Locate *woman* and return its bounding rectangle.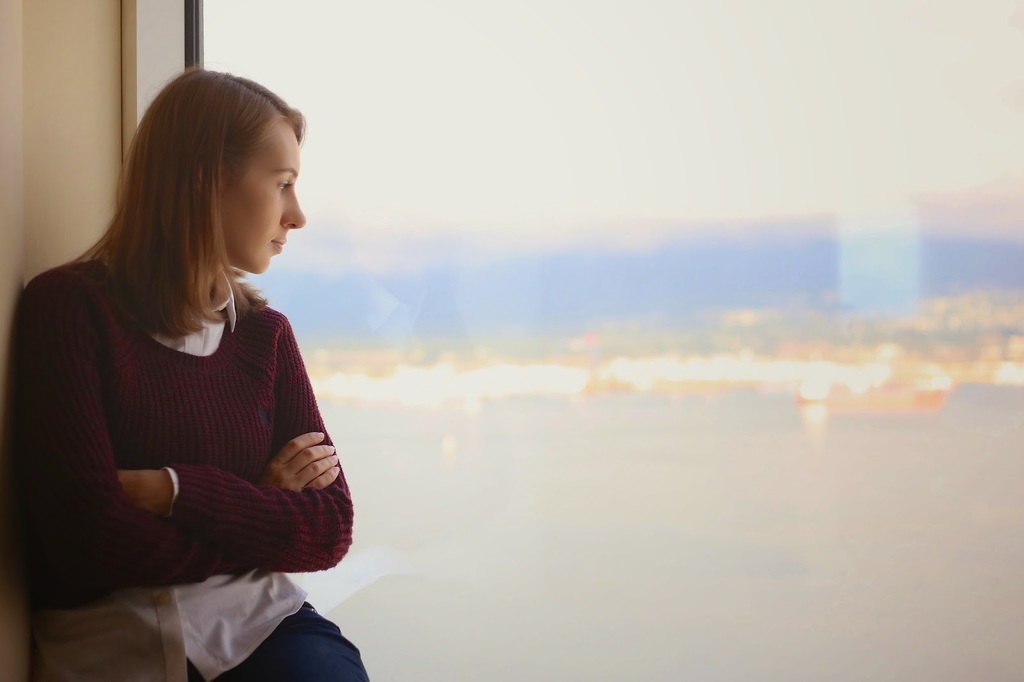
<region>8, 75, 369, 681</region>.
